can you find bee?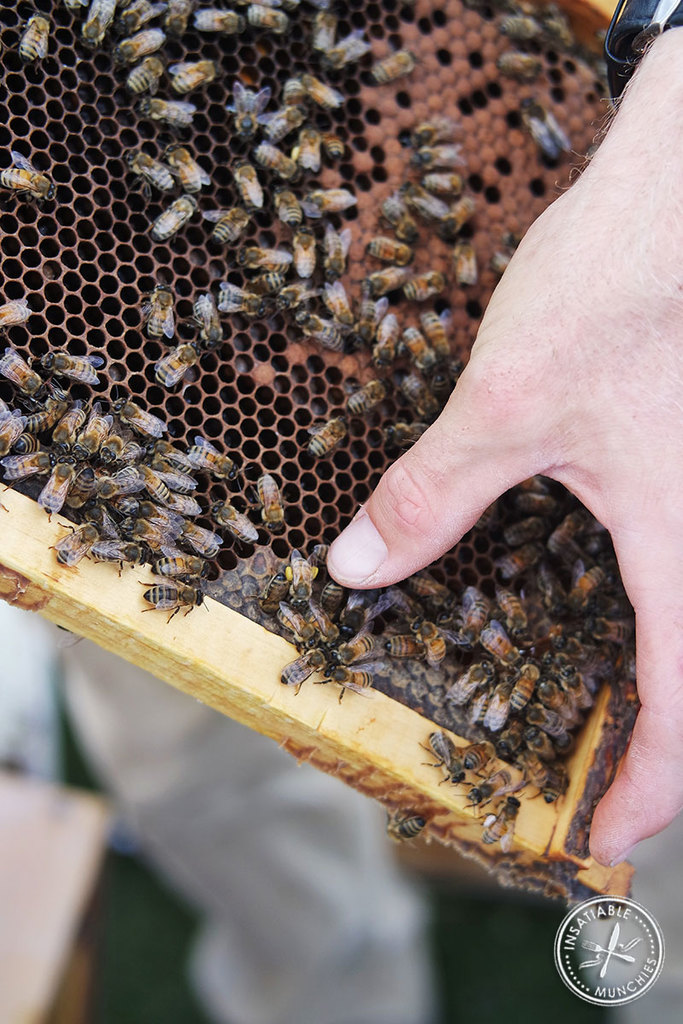
Yes, bounding box: 252, 474, 283, 533.
